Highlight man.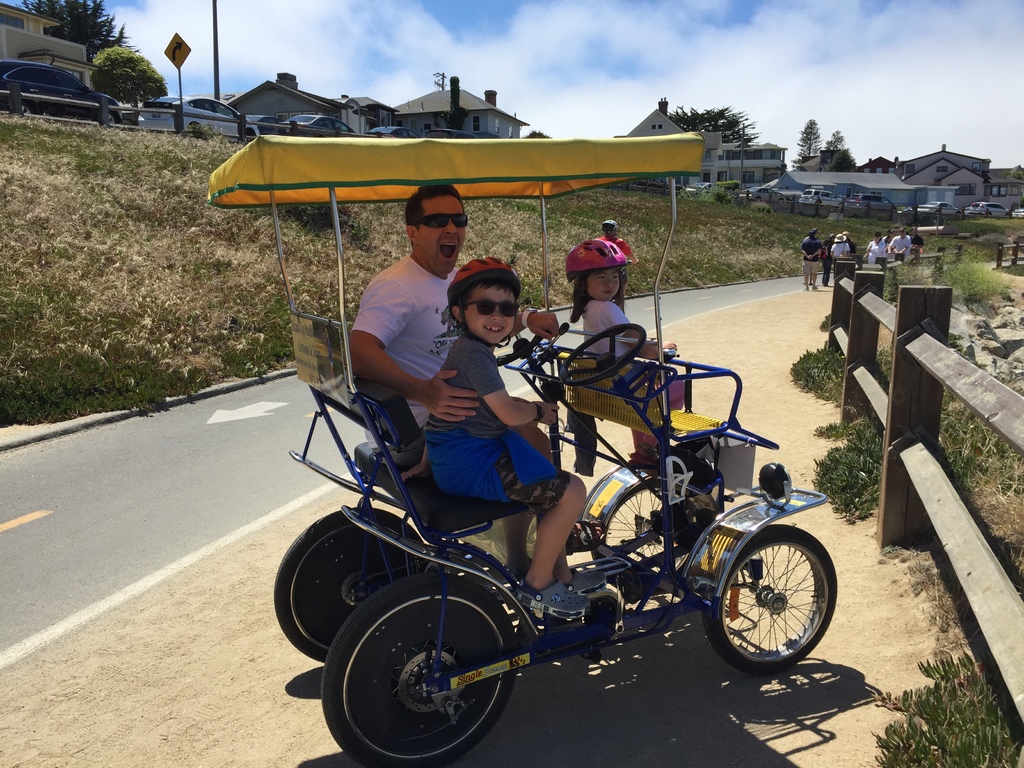
Highlighted region: locate(344, 189, 556, 490).
